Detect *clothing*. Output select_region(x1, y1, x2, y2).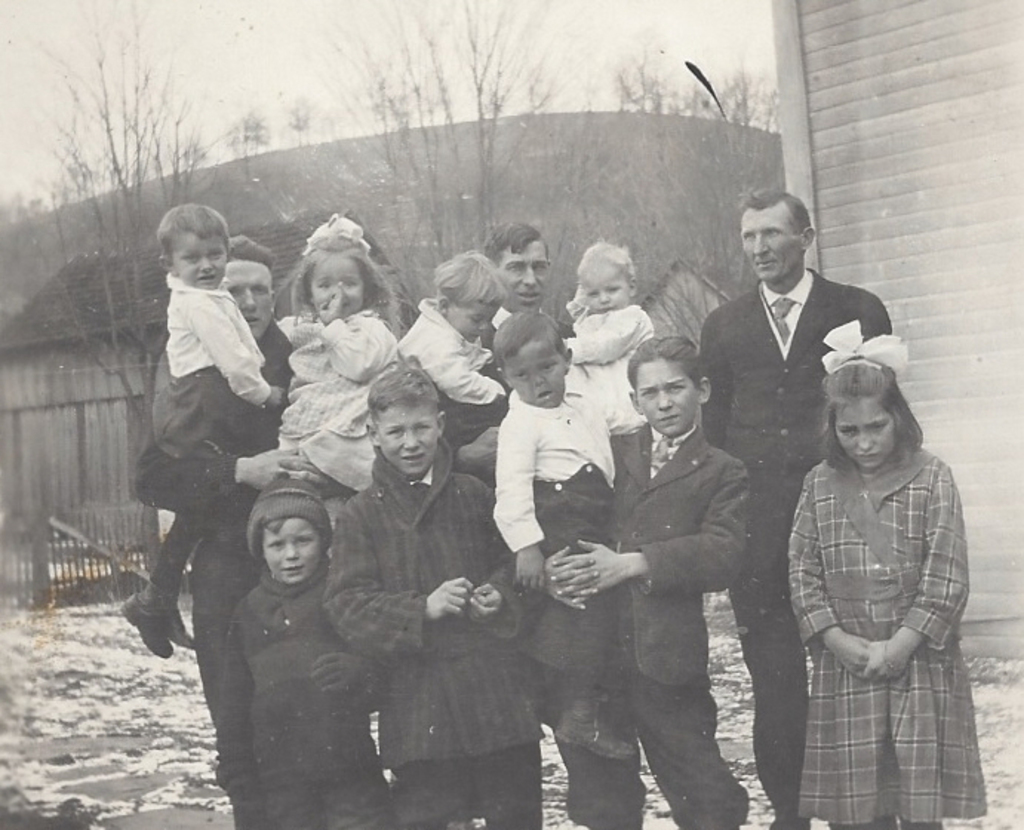
select_region(325, 454, 539, 829).
